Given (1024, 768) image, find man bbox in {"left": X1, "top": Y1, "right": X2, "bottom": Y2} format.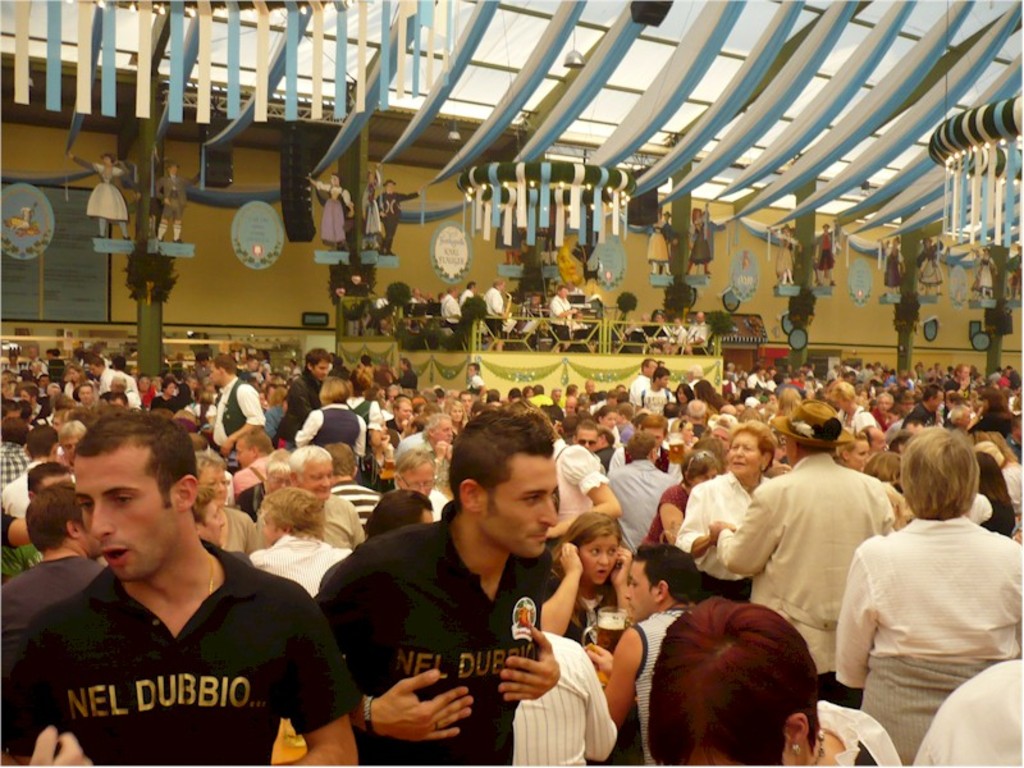
{"left": 154, "top": 160, "right": 202, "bottom": 242}.
